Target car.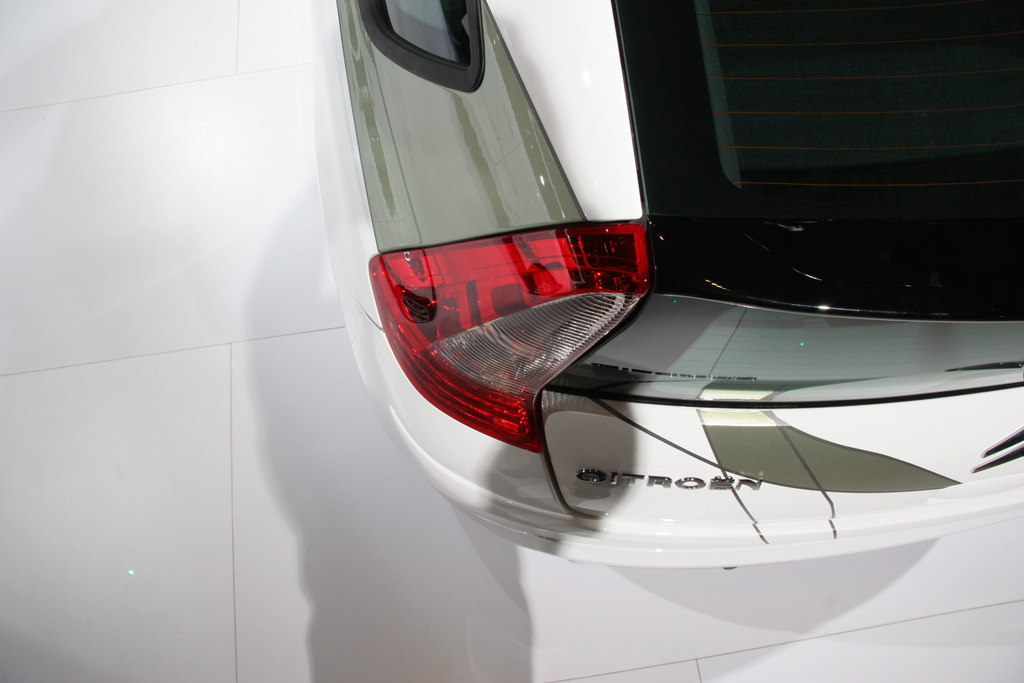
Target region: bbox(0, 0, 1023, 682).
